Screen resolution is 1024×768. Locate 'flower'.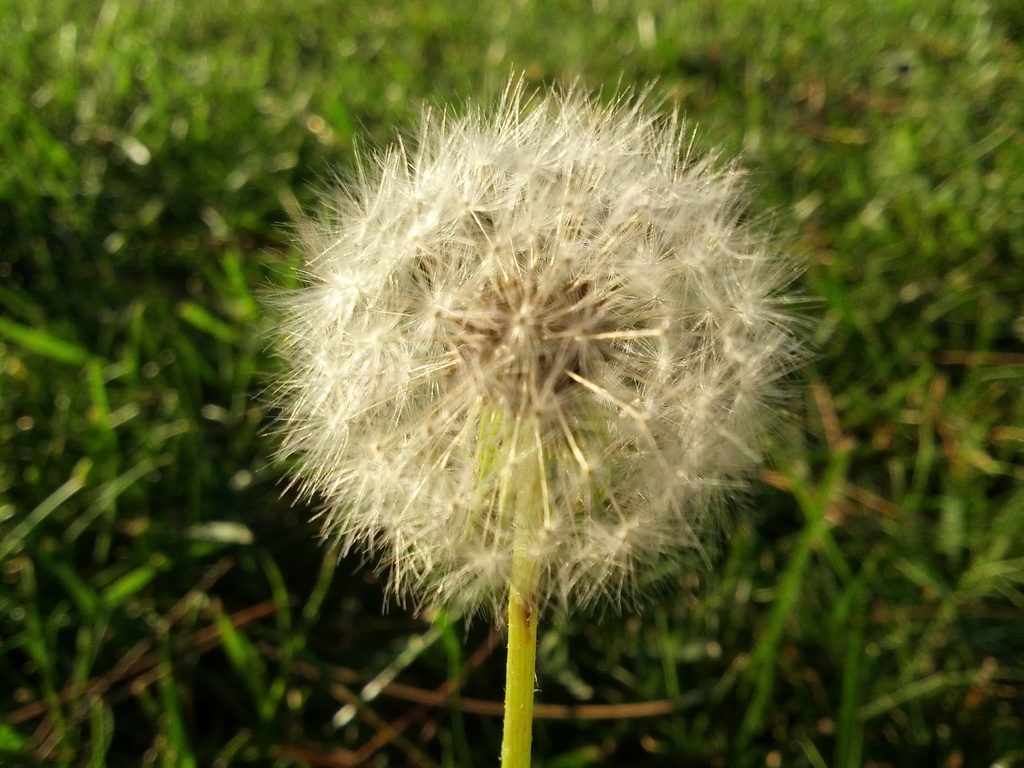
BBox(263, 69, 808, 657).
